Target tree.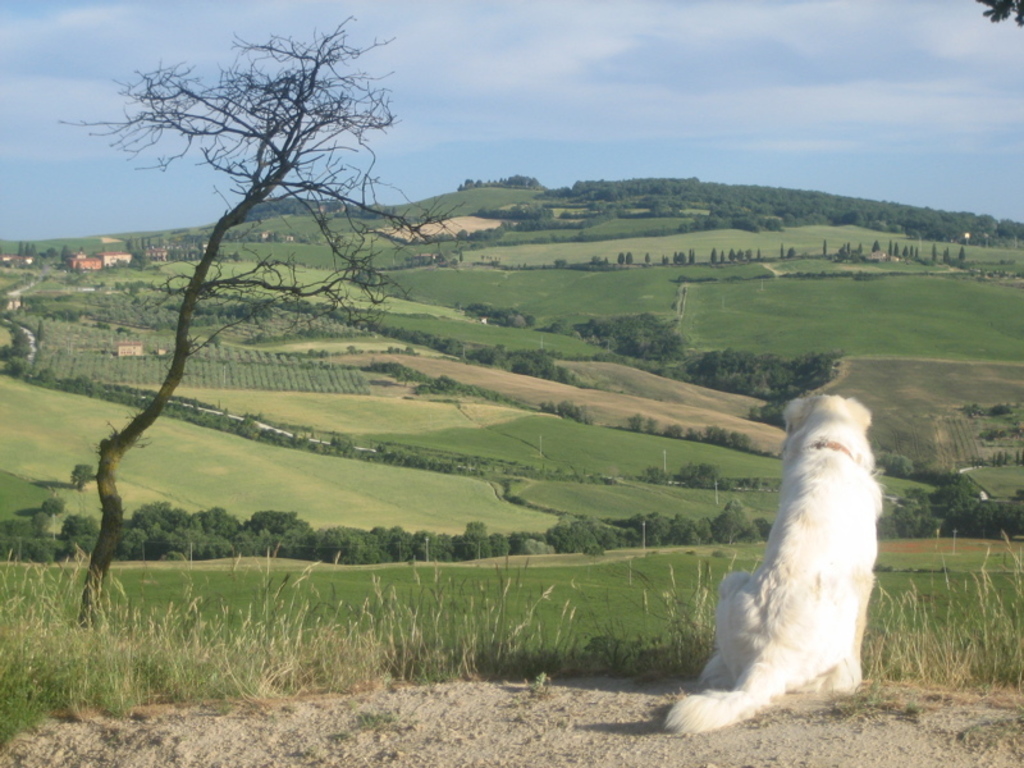
Target region: (929, 246, 938, 268).
